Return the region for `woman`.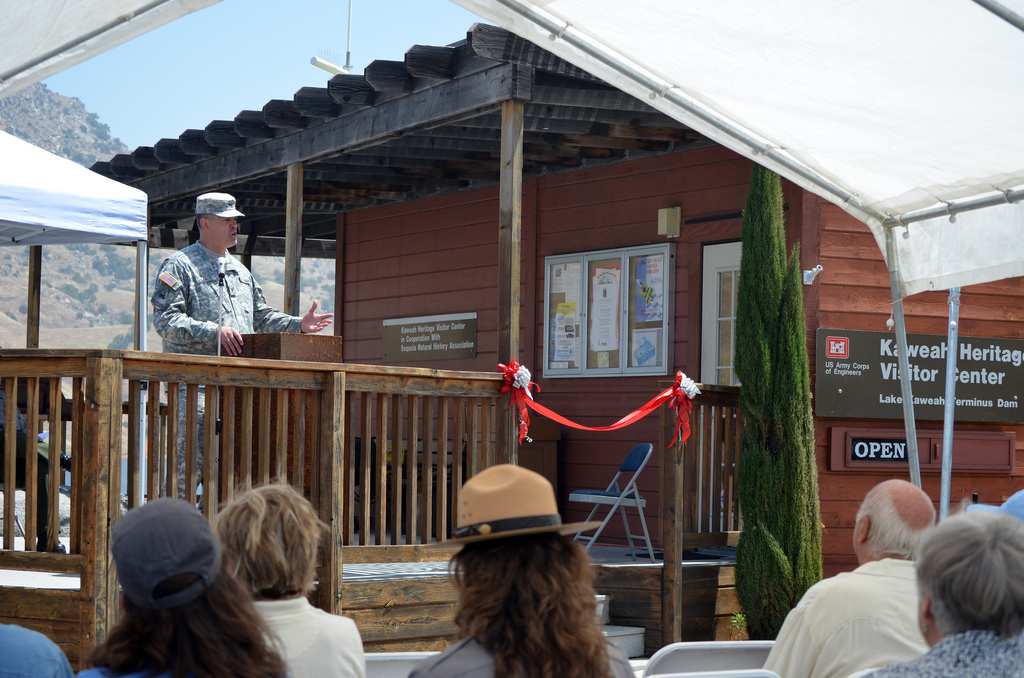
841:505:1023:677.
